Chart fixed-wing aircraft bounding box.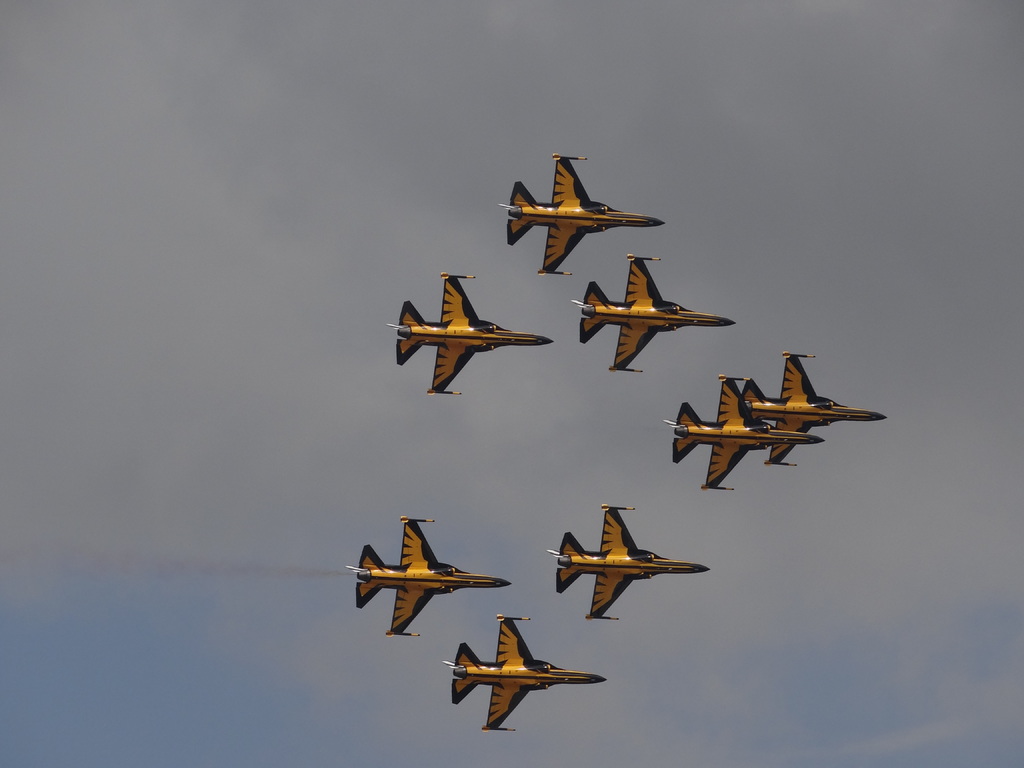
Charted: [440,611,611,730].
